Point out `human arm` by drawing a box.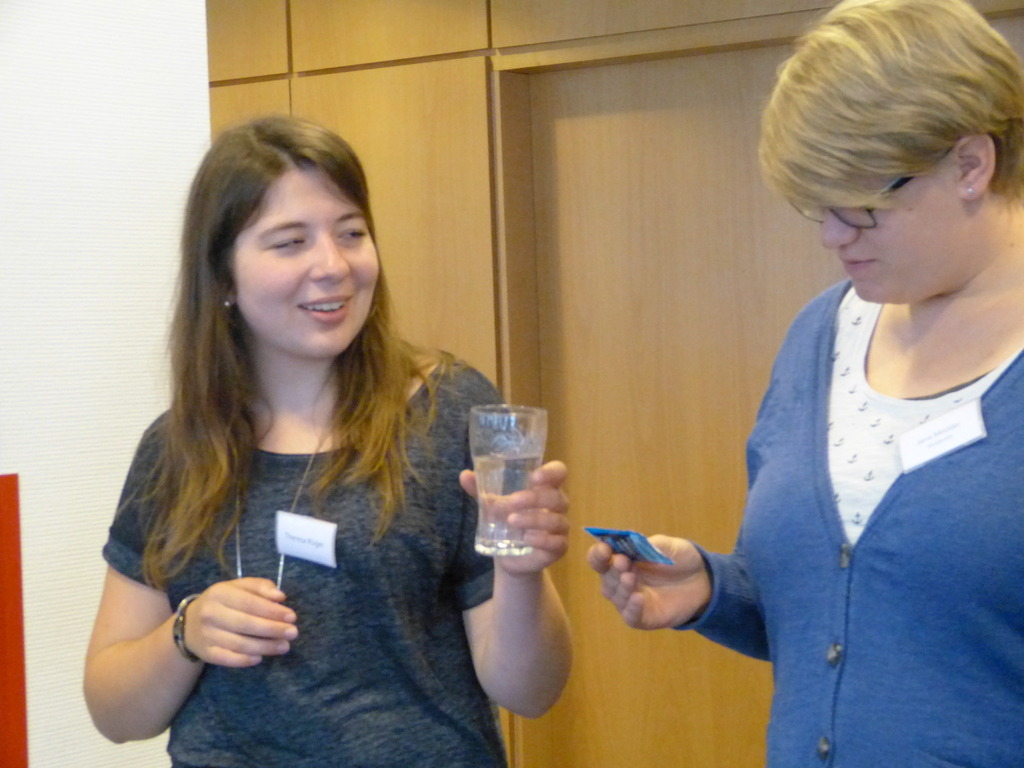
box=[586, 368, 775, 662].
